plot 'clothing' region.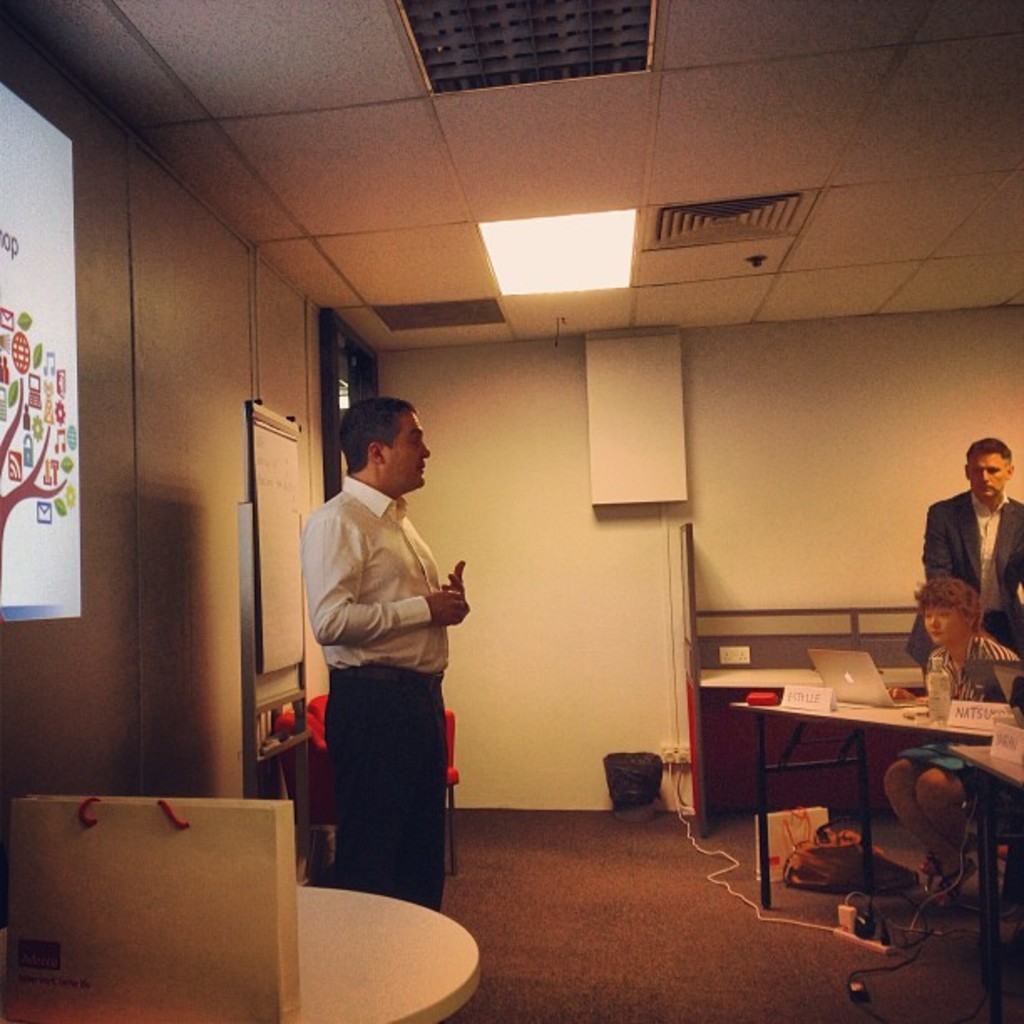
Plotted at [left=294, top=445, right=470, bottom=955].
